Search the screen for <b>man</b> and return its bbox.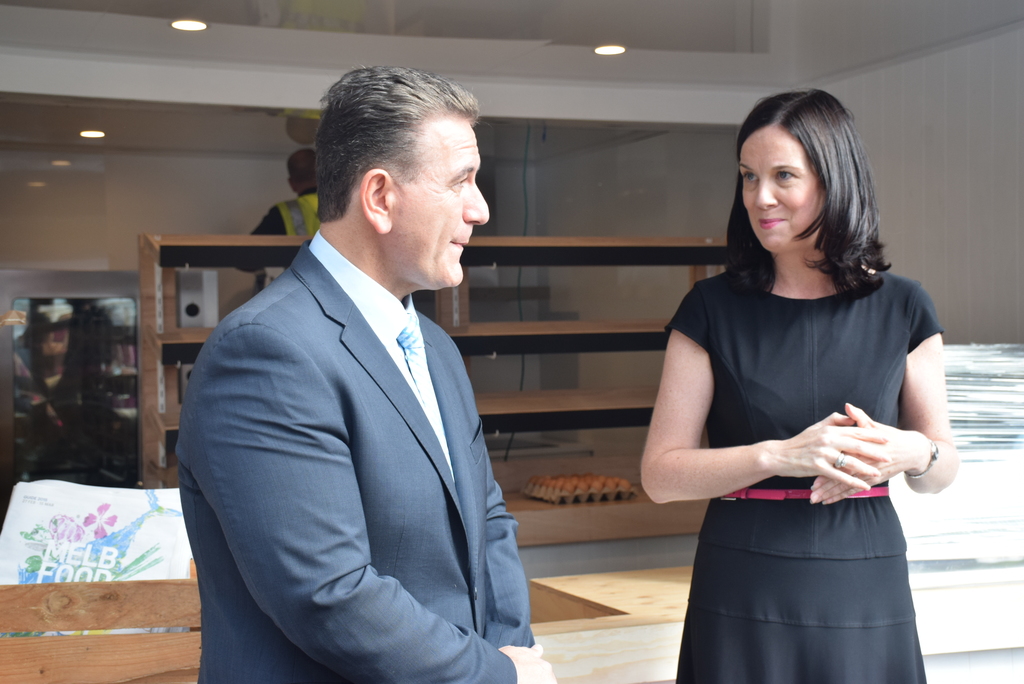
Found: crop(237, 146, 321, 271).
